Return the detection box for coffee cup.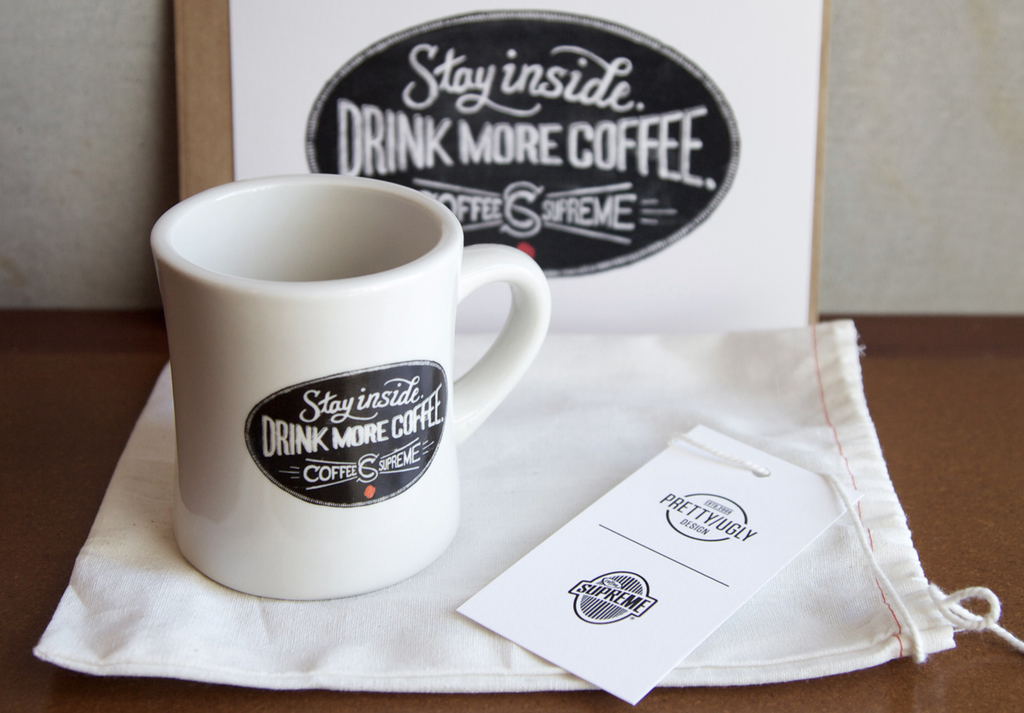
select_region(149, 169, 551, 602).
